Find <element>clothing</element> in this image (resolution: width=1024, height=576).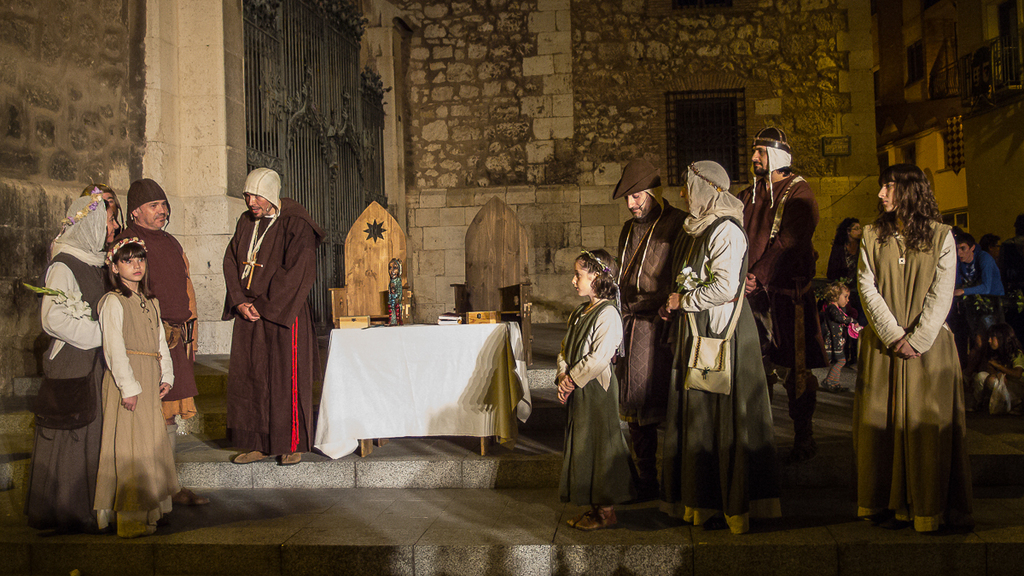
Rect(26, 246, 108, 537).
